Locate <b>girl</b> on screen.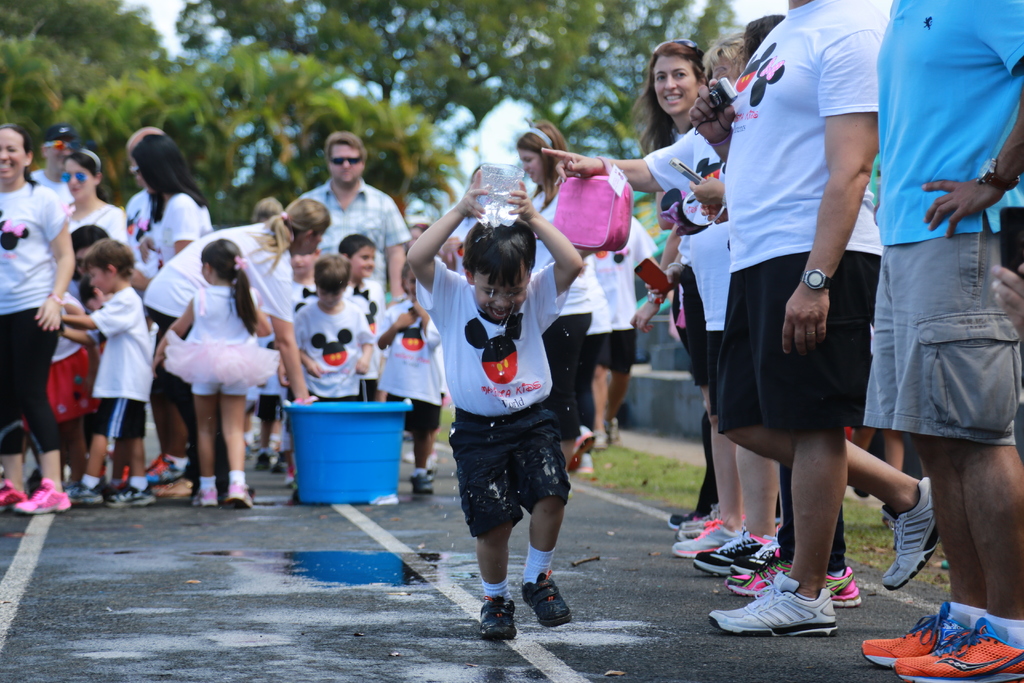
On screen at (368,260,445,497).
